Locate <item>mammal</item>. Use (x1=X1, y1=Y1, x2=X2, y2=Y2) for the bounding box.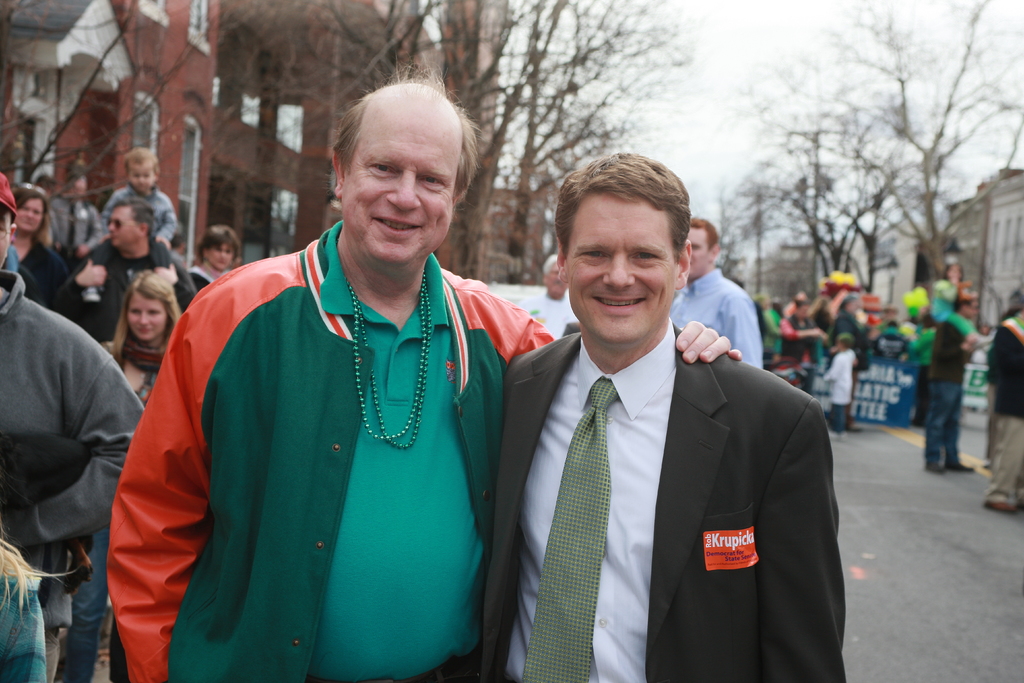
(x1=929, y1=291, x2=982, y2=476).
